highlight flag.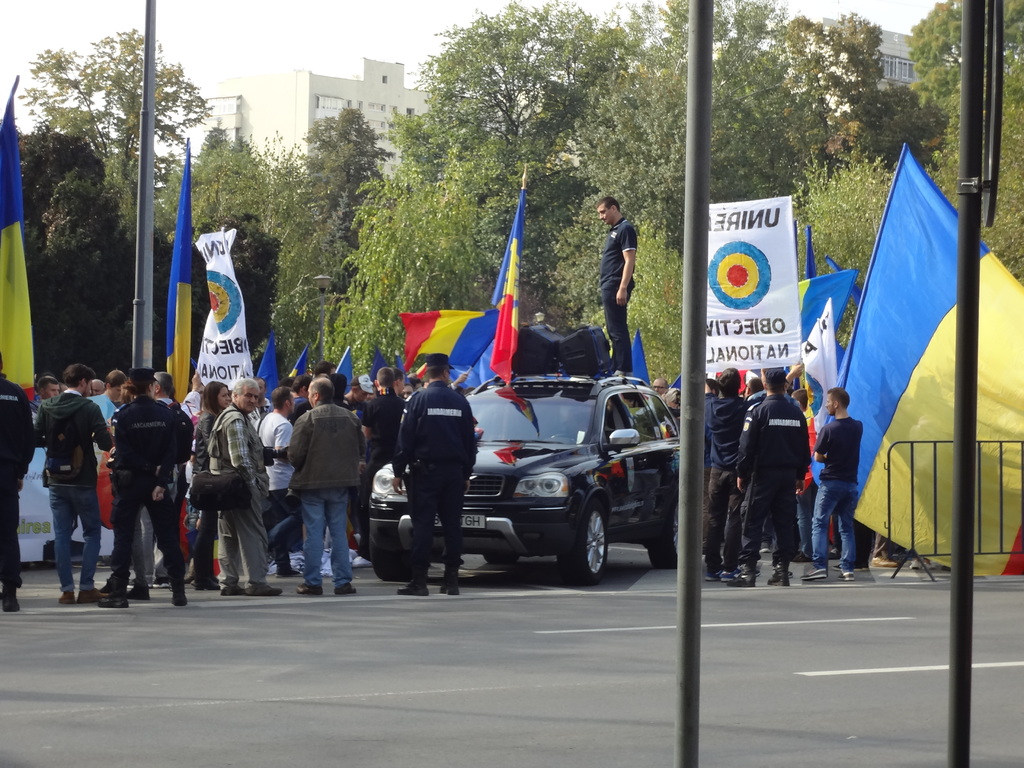
Highlighted region: pyautogui.locateOnScreen(486, 162, 527, 397).
